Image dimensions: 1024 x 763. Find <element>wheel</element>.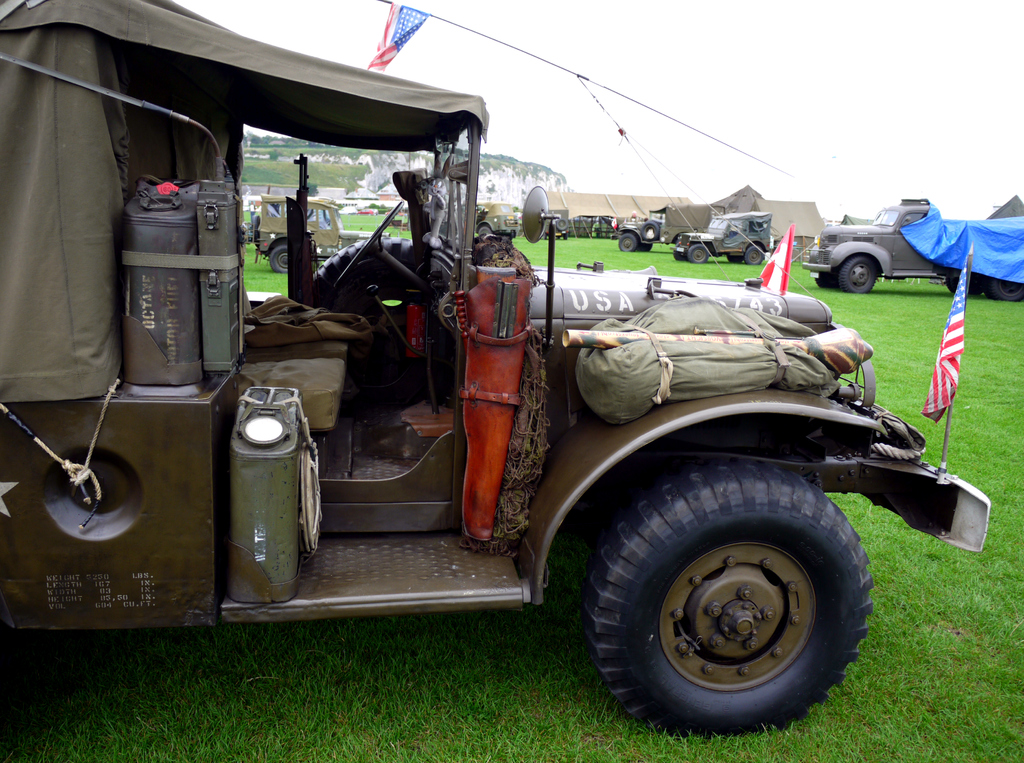
557:217:566:231.
